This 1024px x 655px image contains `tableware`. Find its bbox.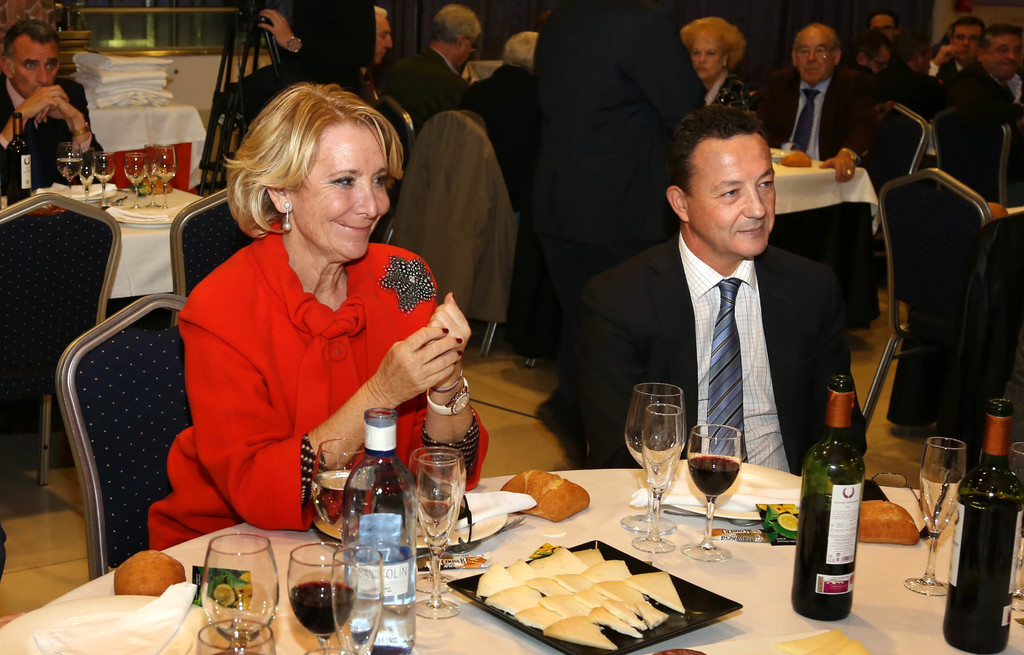
bbox=[199, 533, 279, 654].
